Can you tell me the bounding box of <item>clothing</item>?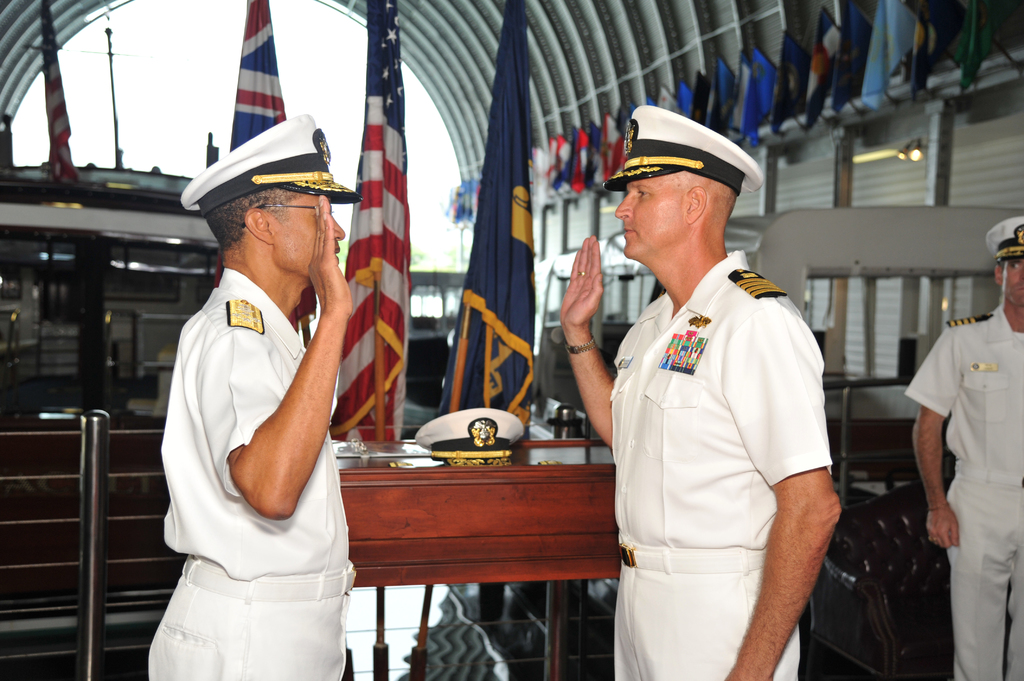
(612, 248, 837, 680).
